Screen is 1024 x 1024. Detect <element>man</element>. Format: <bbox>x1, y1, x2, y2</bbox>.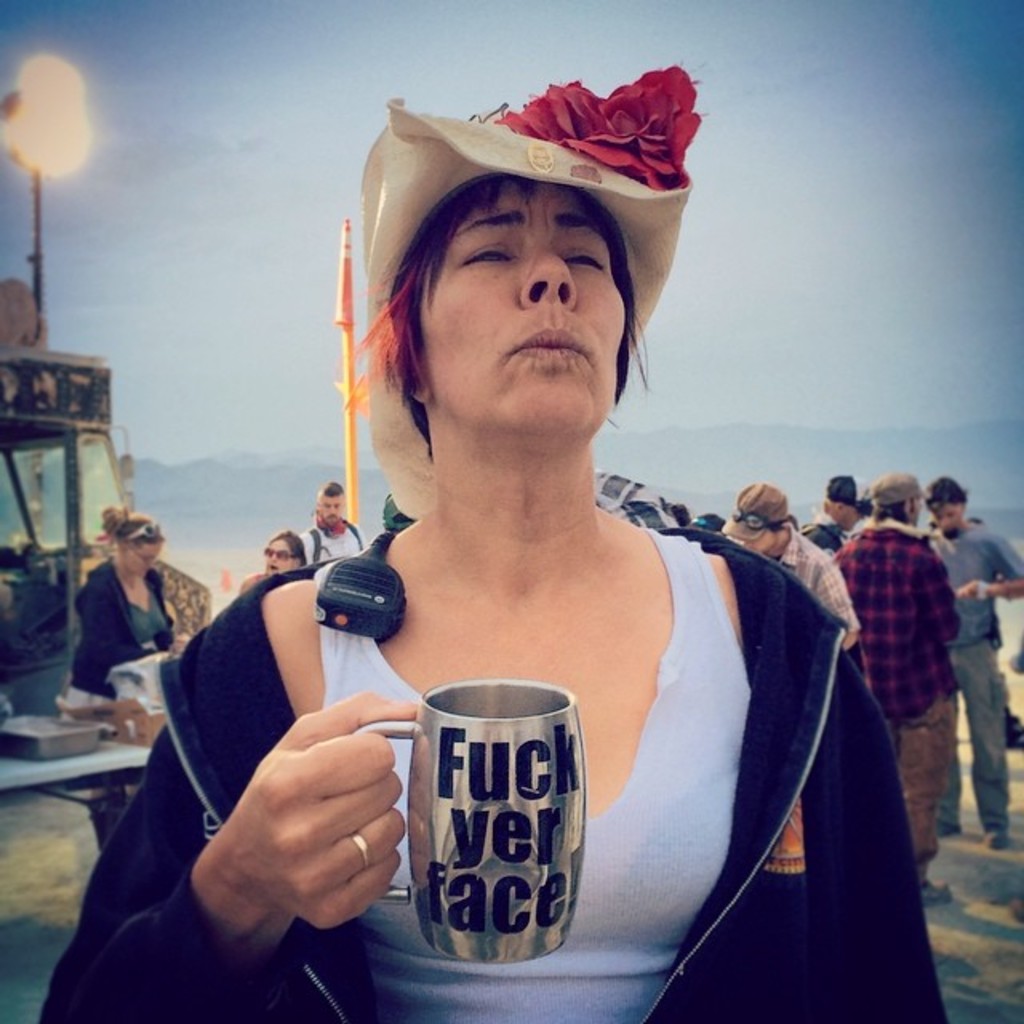
<bbox>717, 482, 862, 648</bbox>.
